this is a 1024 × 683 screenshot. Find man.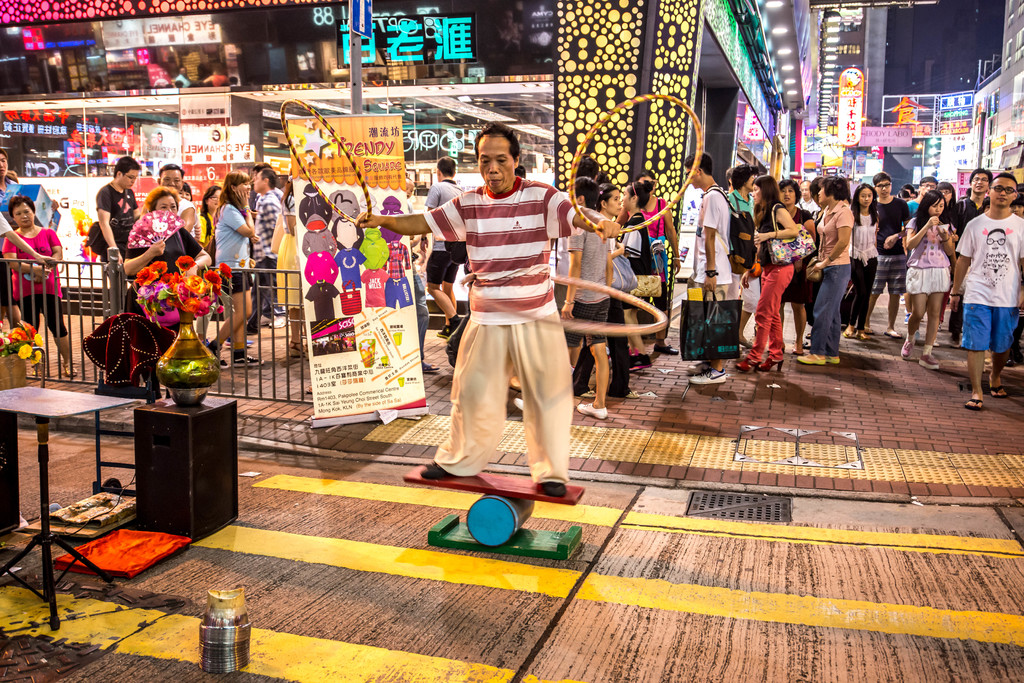
Bounding box: 906/180/942/215.
